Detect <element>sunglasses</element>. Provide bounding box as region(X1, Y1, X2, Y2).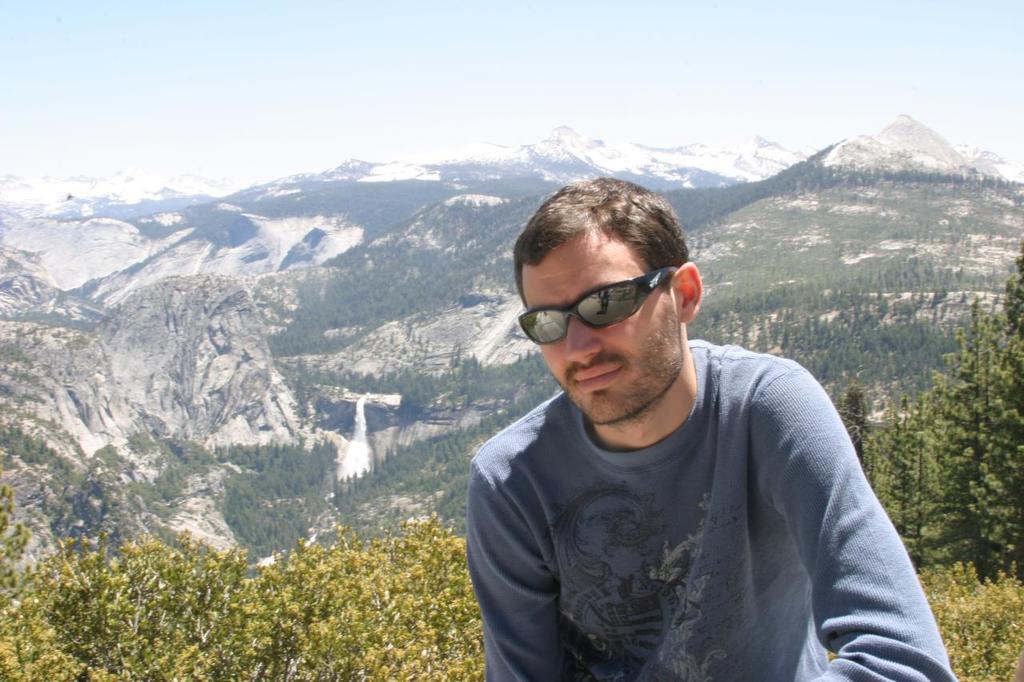
region(519, 265, 677, 347).
